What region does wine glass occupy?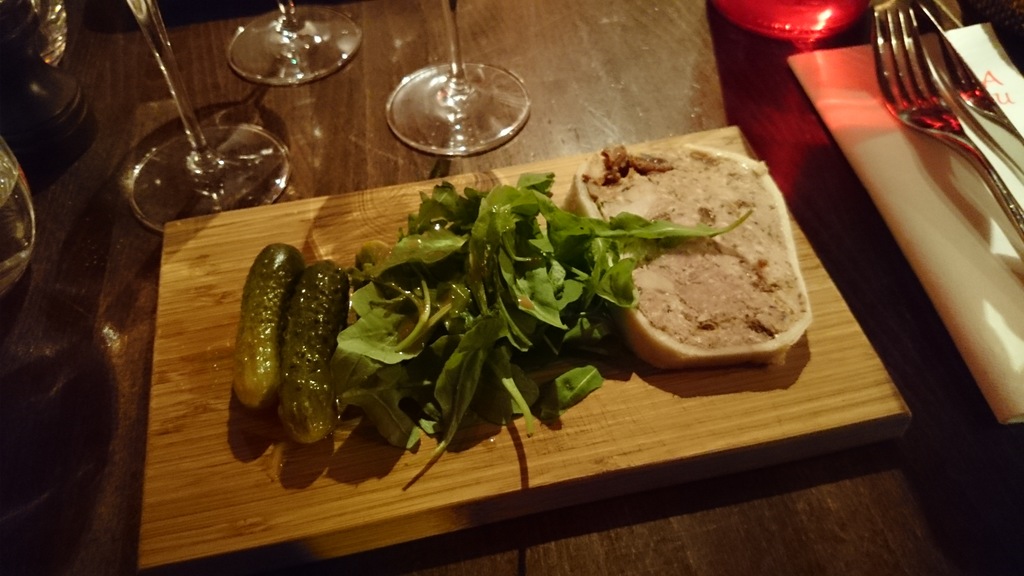
left=121, top=0, right=289, bottom=239.
